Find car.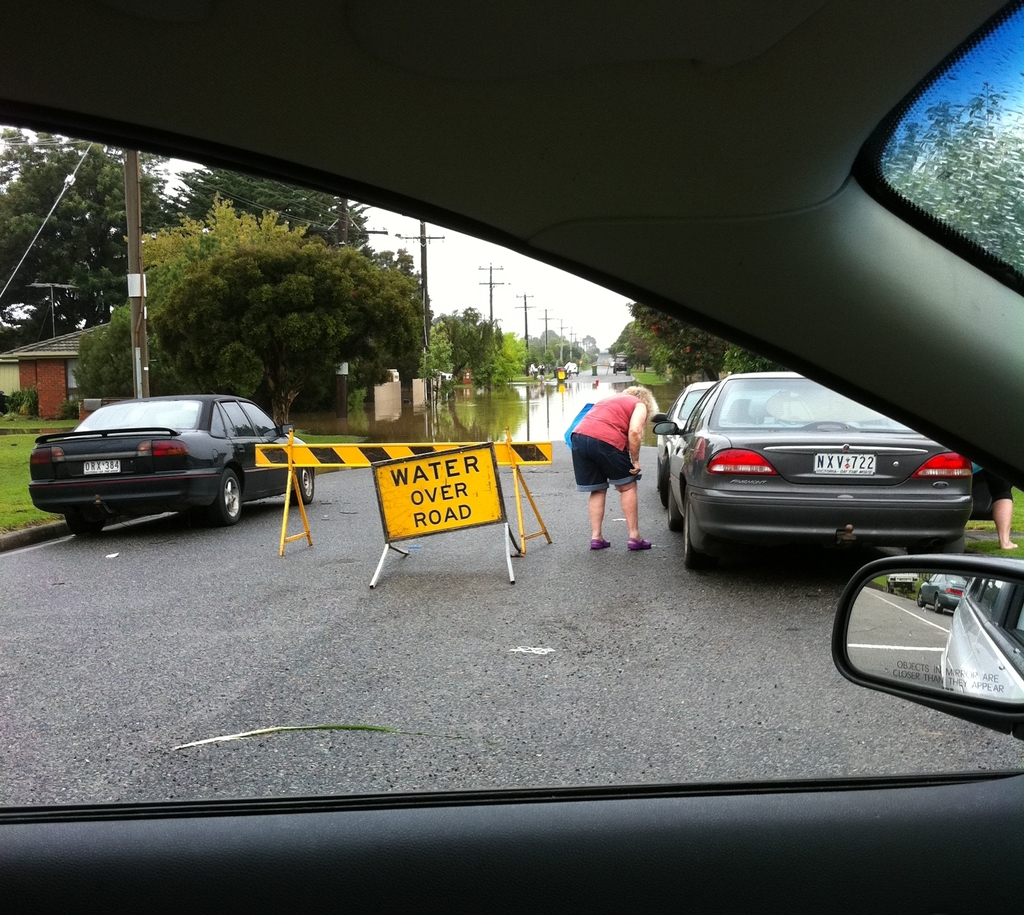
[657, 362, 959, 580].
